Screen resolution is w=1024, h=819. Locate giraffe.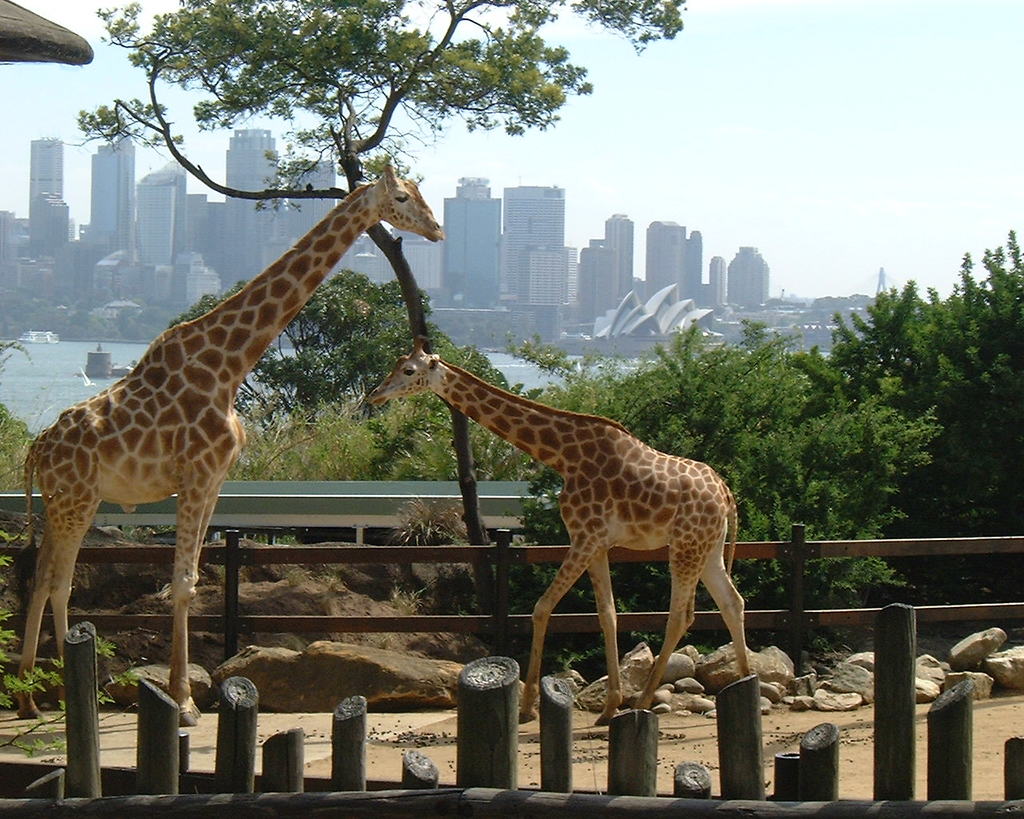
crop(14, 154, 435, 691).
